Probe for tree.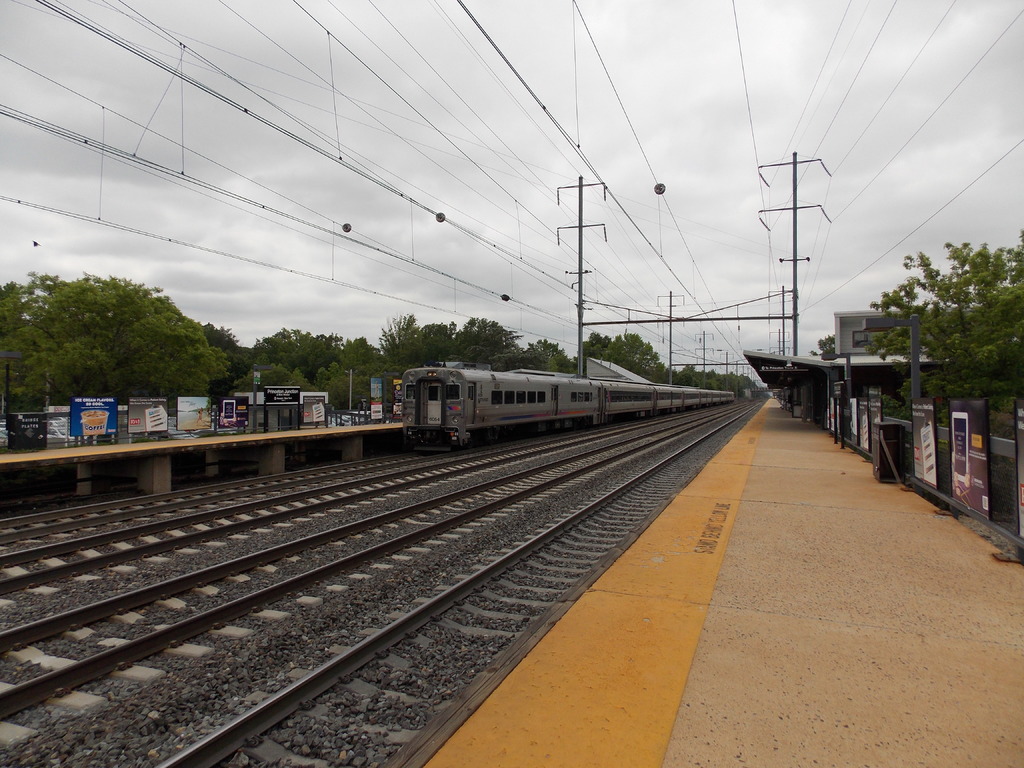
Probe result: {"left": 349, "top": 365, "right": 406, "bottom": 408}.
